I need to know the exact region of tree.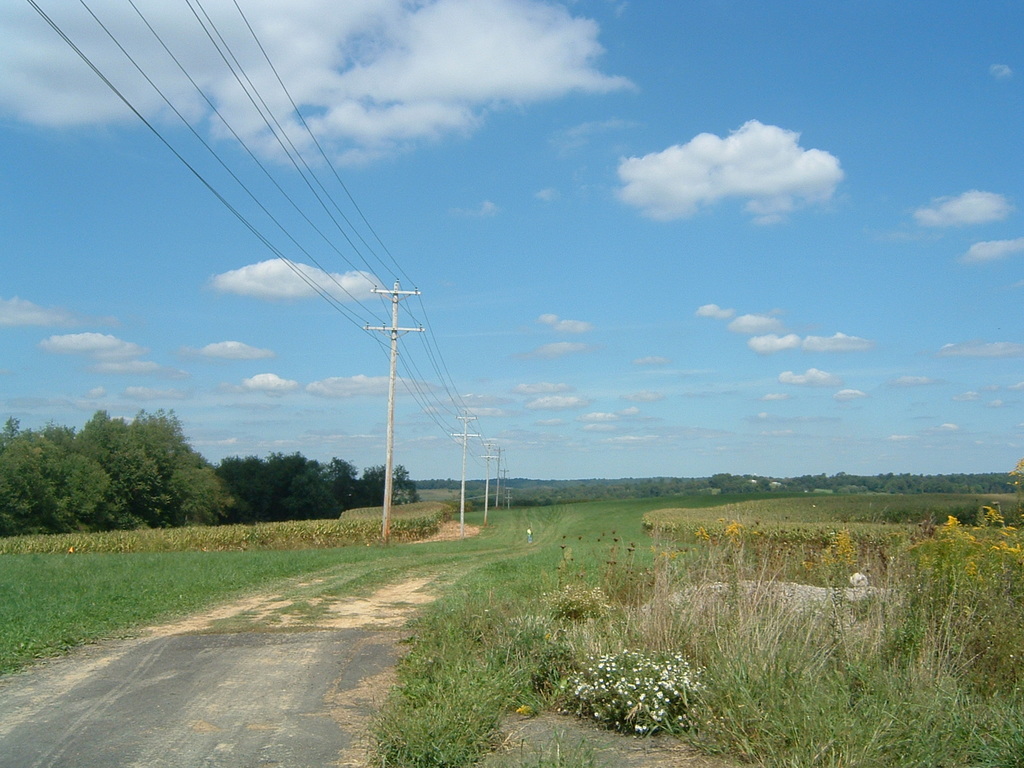
Region: bbox=(392, 467, 1023, 495).
